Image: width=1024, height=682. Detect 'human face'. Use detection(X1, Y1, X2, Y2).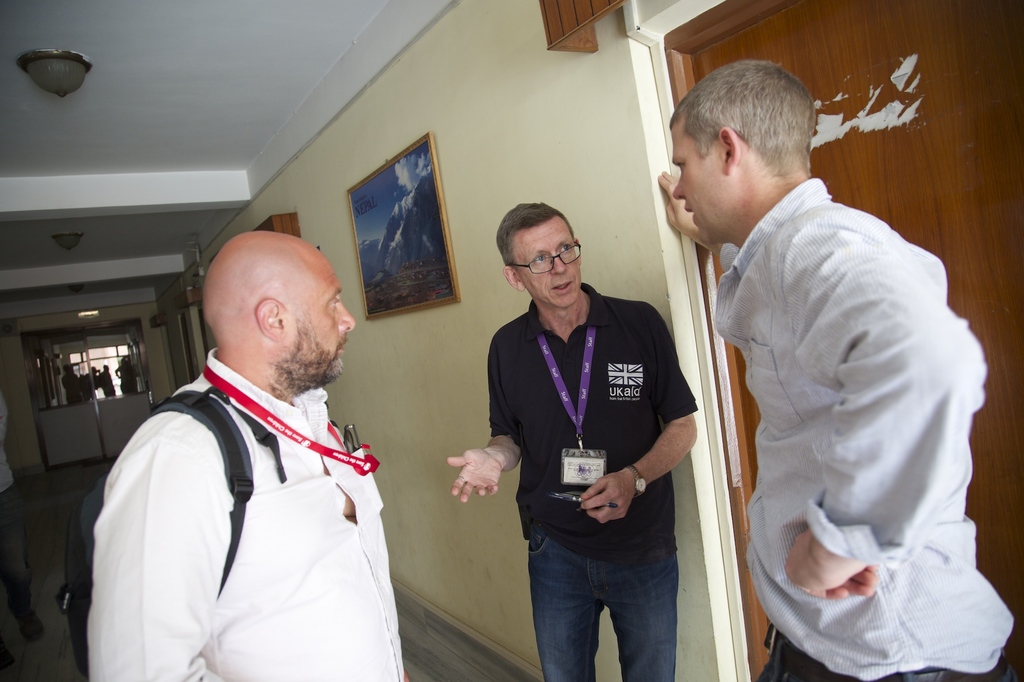
detection(515, 215, 579, 310).
